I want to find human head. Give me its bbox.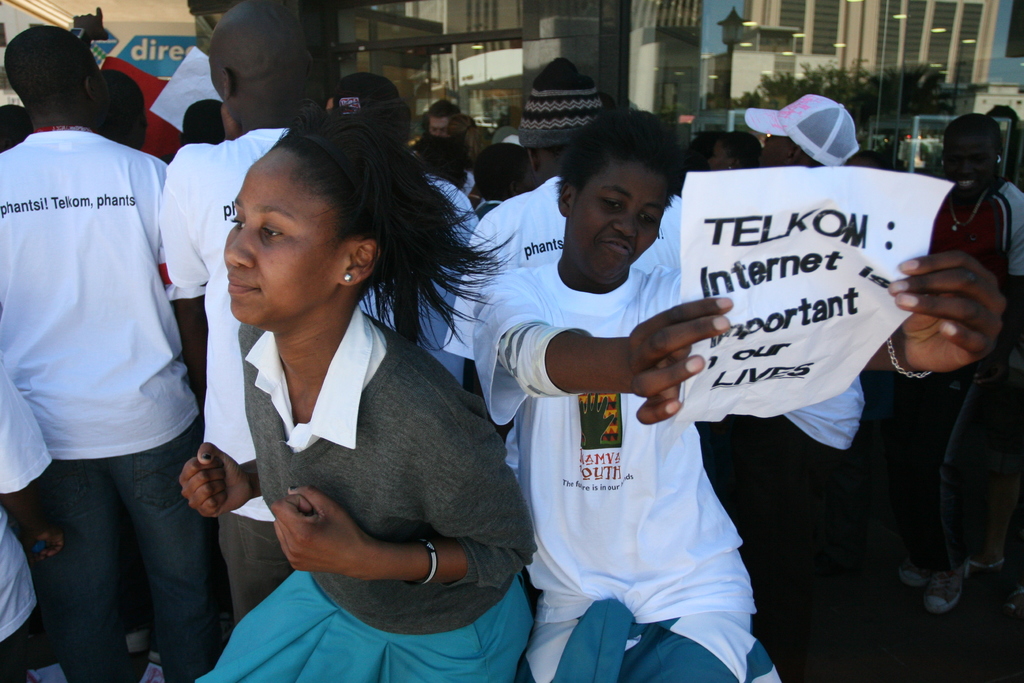
<region>703, 129, 758, 174</region>.
